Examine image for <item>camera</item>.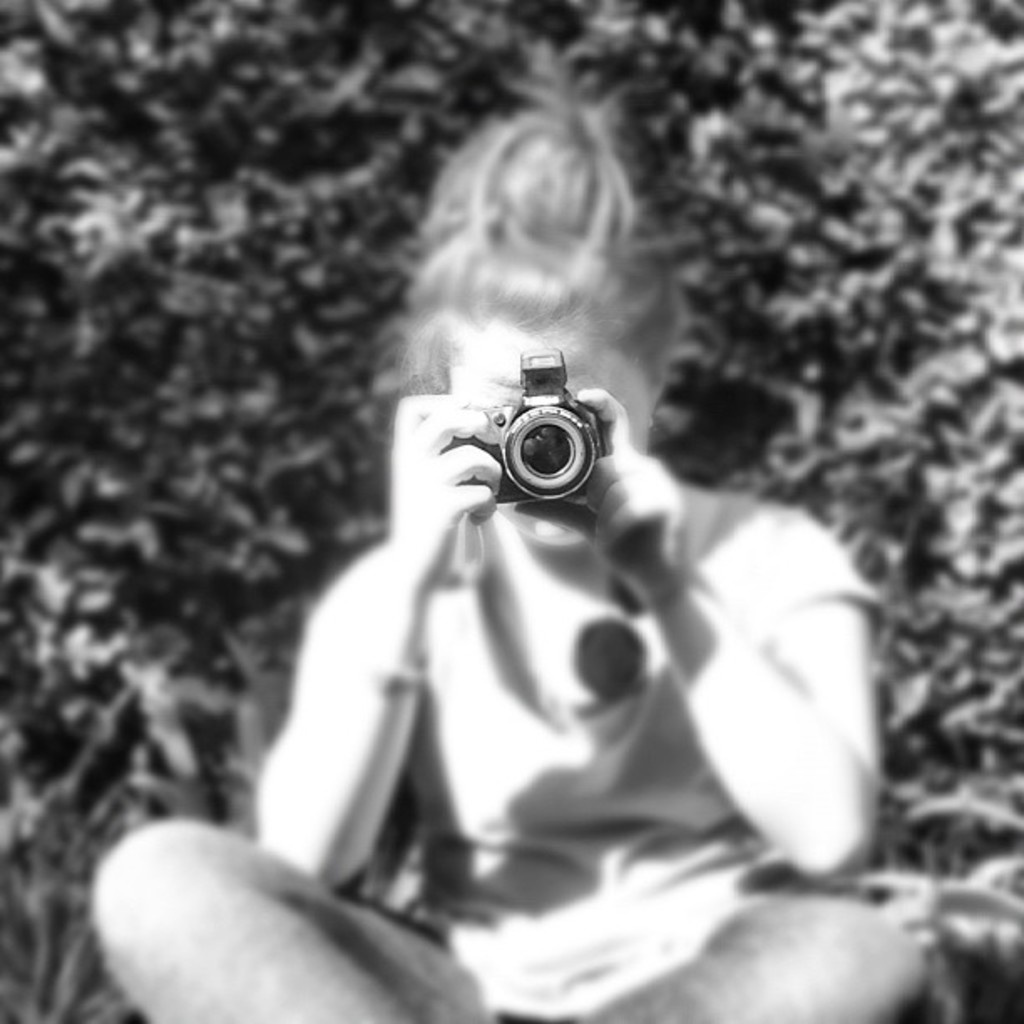
Examination result: bbox(440, 345, 611, 512).
